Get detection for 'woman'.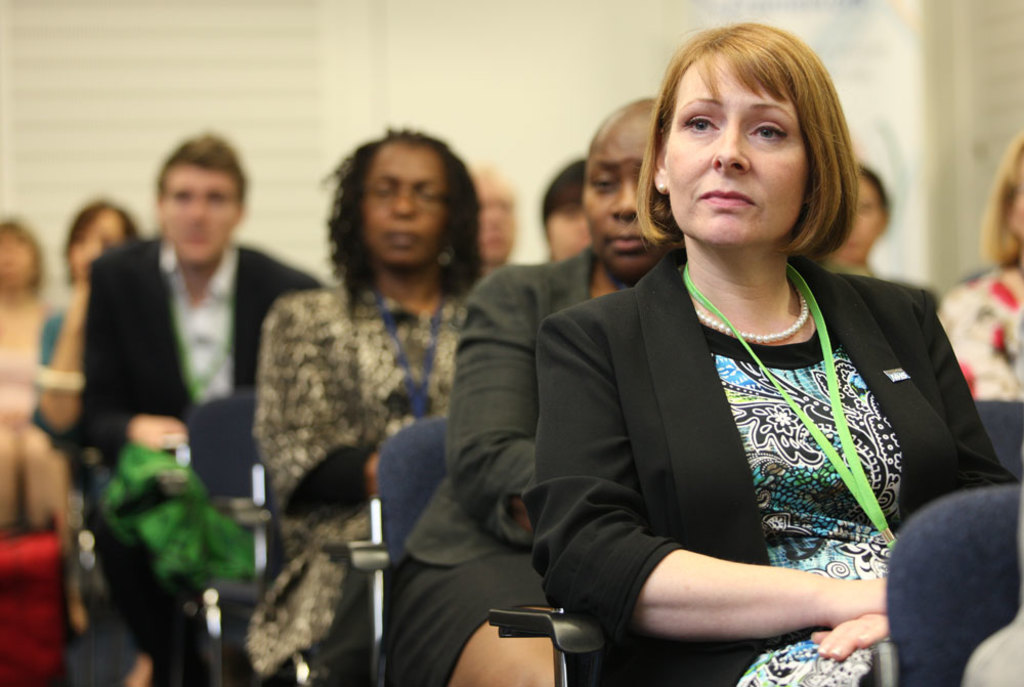
Detection: 925,157,1023,407.
